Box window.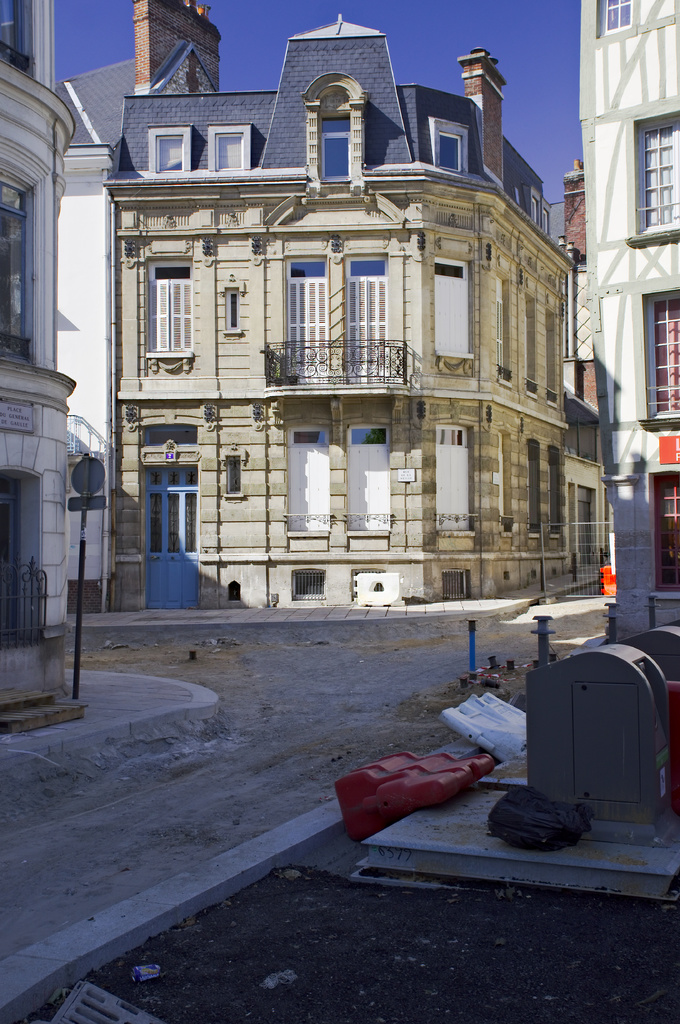
594 0 637 35.
